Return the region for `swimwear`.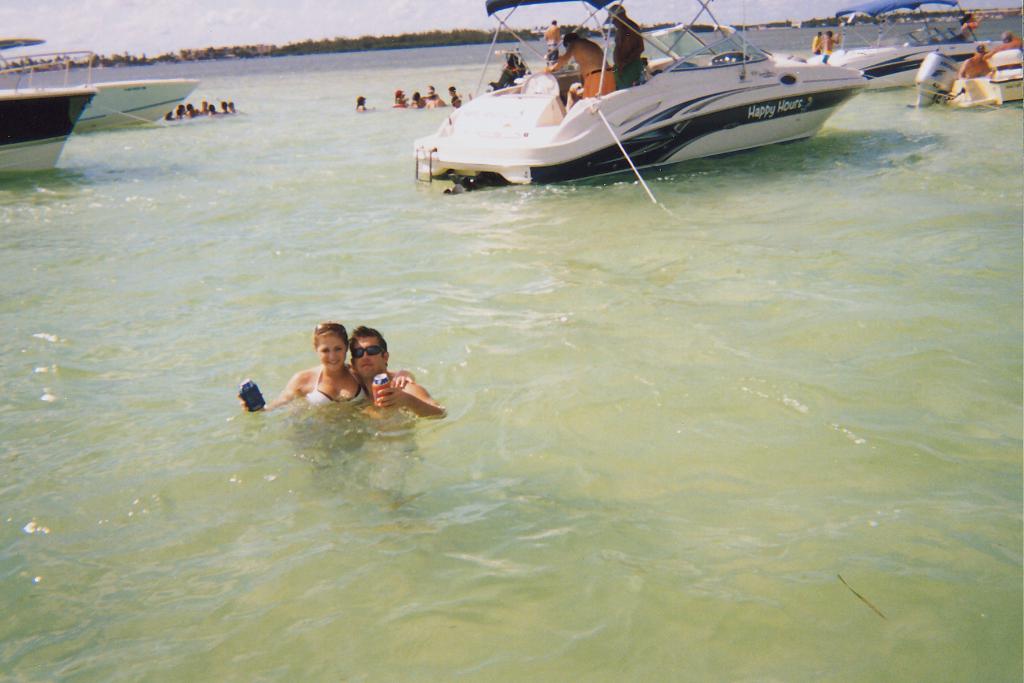
left=305, top=367, right=369, bottom=406.
